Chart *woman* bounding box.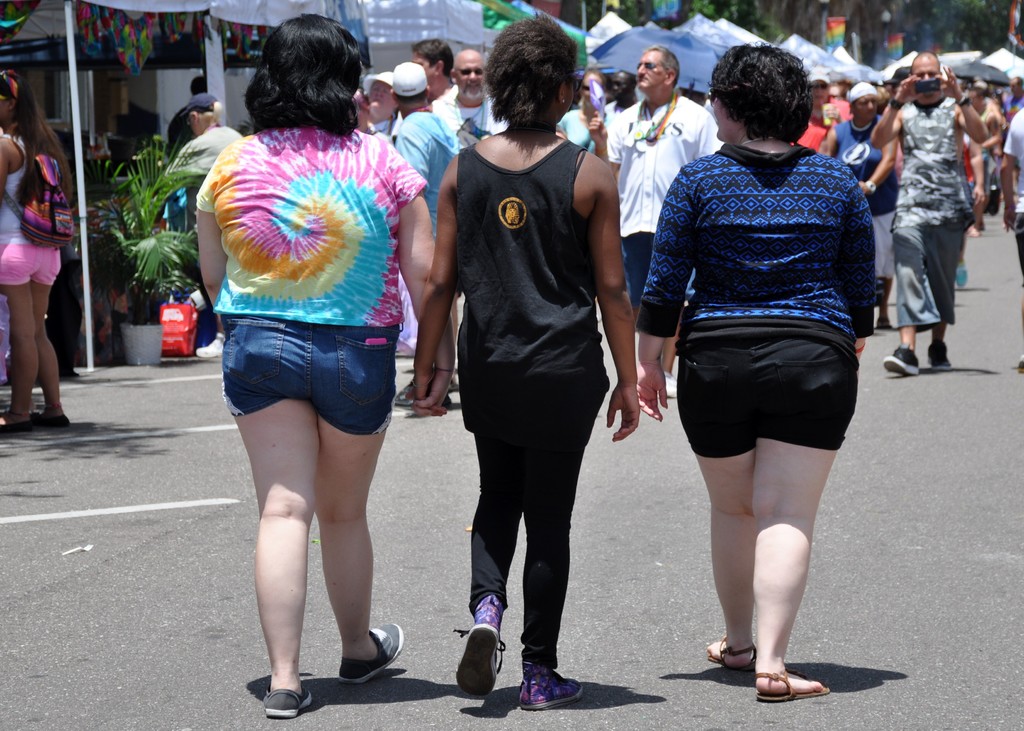
Charted: 823,85,899,332.
